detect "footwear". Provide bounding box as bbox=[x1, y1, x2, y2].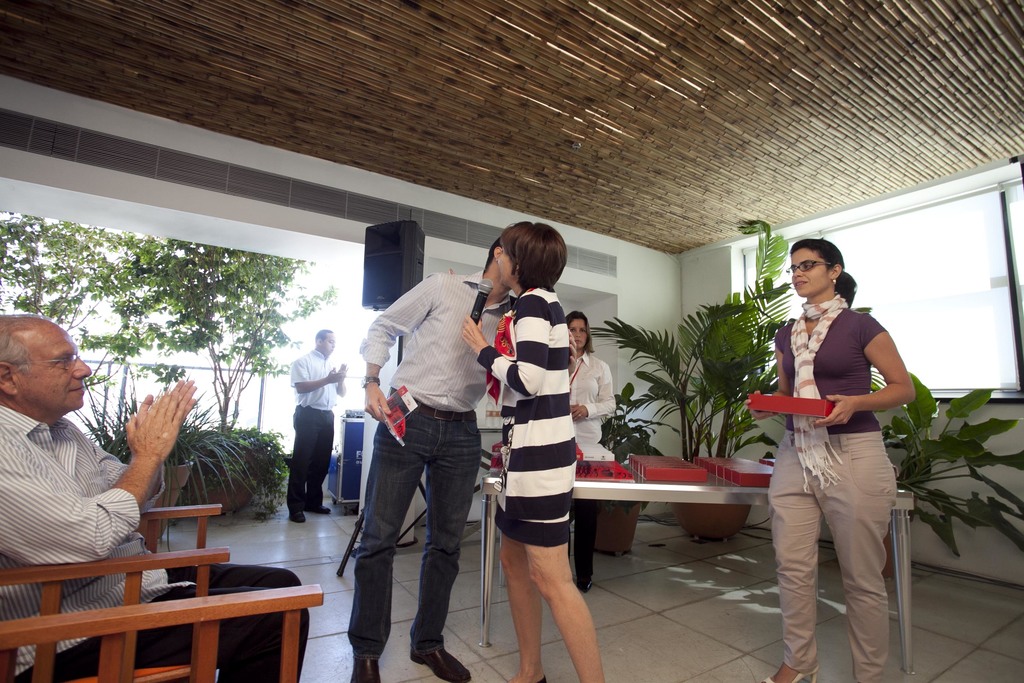
bbox=[757, 661, 822, 682].
